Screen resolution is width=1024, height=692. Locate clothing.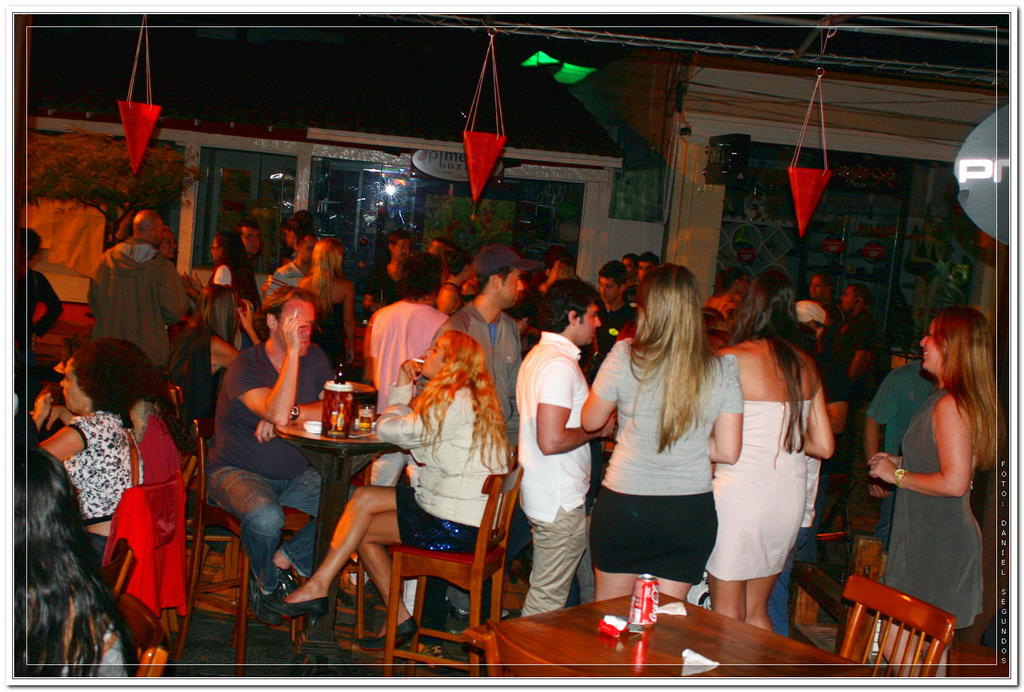
l=310, t=303, r=347, b=368.
